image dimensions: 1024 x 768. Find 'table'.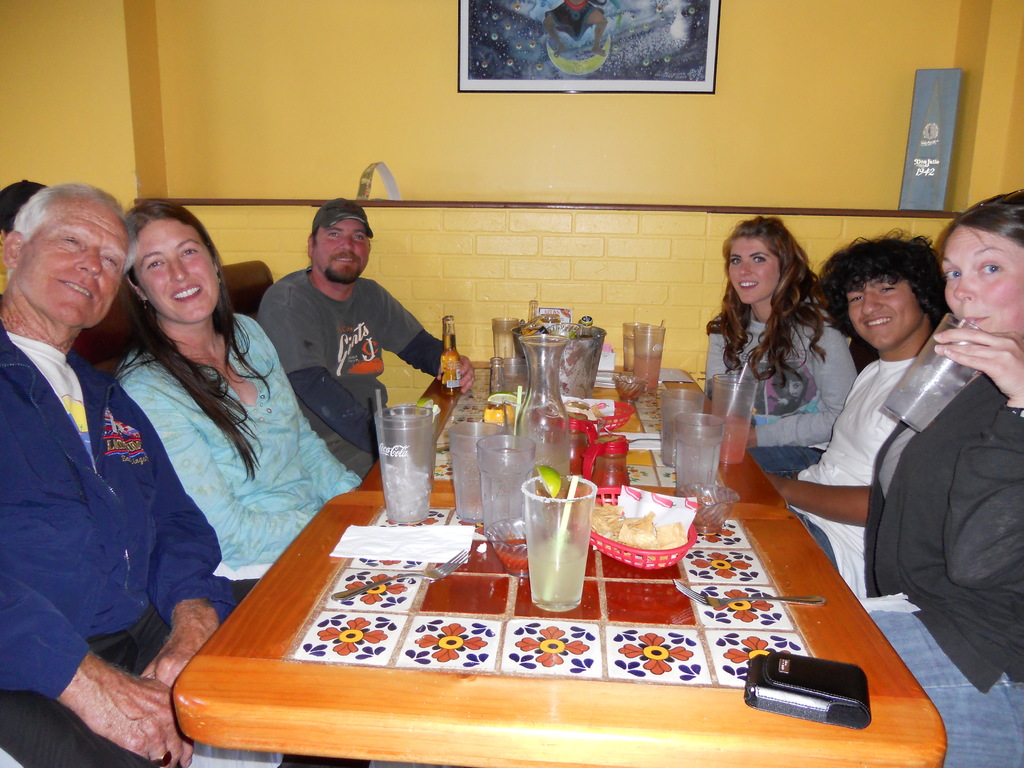
<bbox>360, 368, 781, 507</bbox>.
